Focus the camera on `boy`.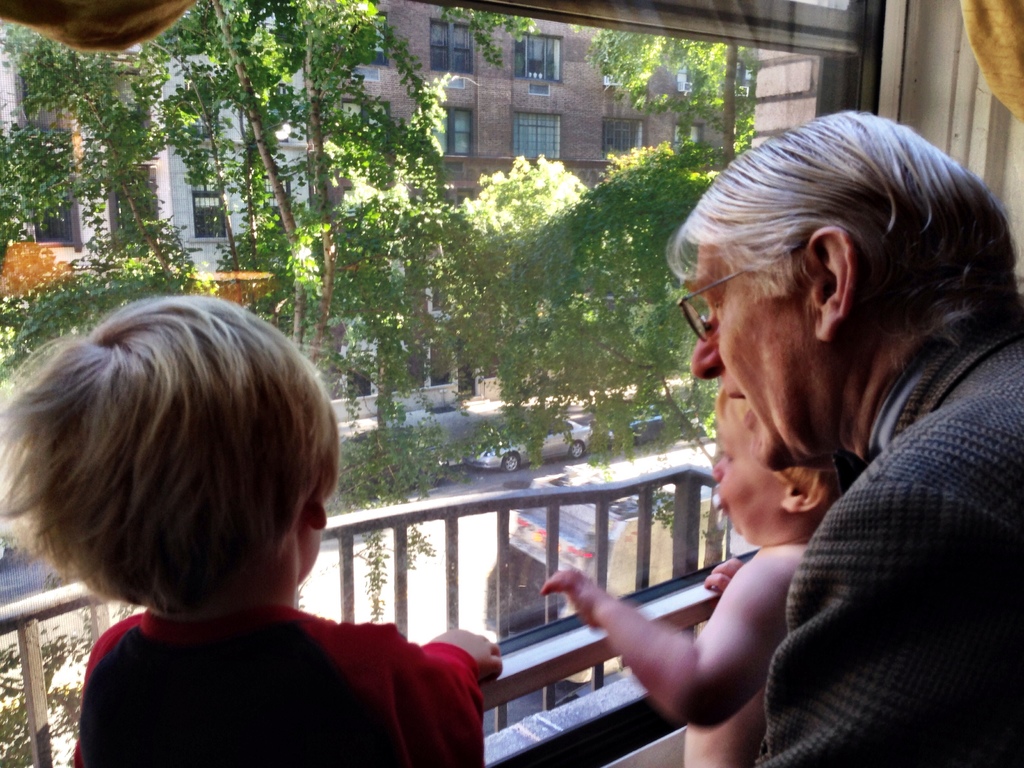
Focus region: box=[542, 384, 842, 767].
